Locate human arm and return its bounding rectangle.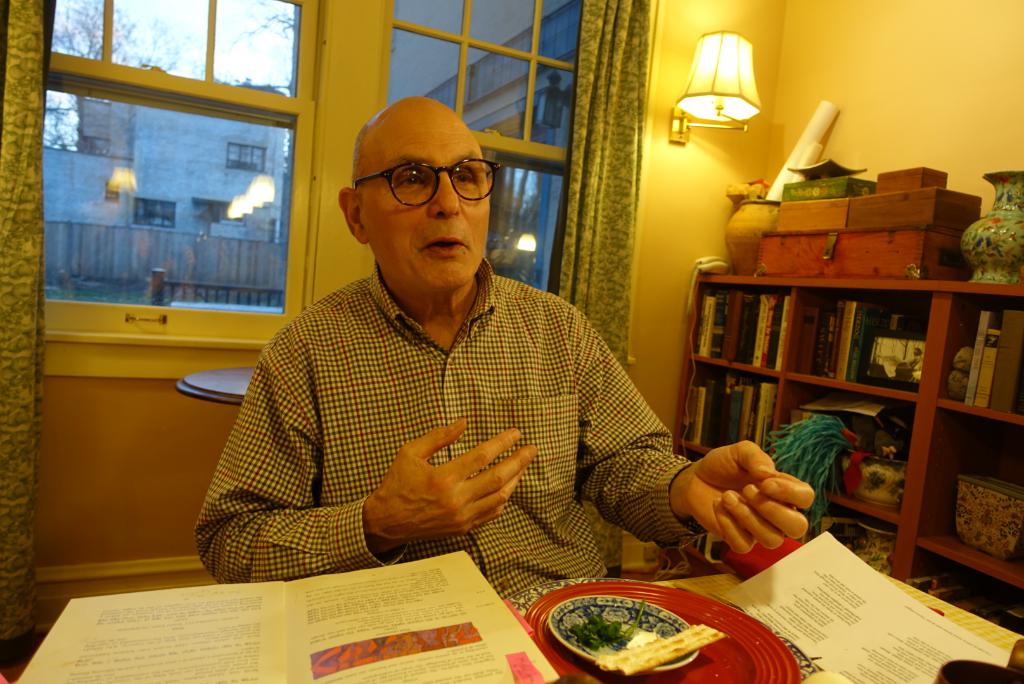
x1=576 y1=318 x2=816 y2=555.
